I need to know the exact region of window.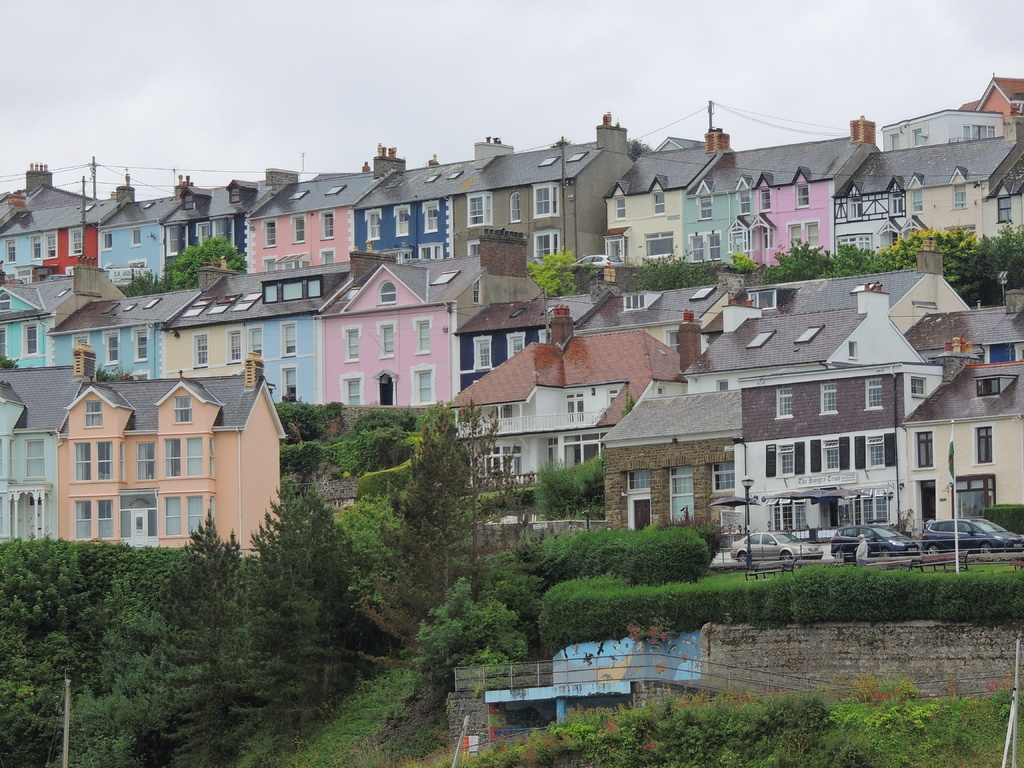
Region: bbox=(246, 324, 265, 362).
